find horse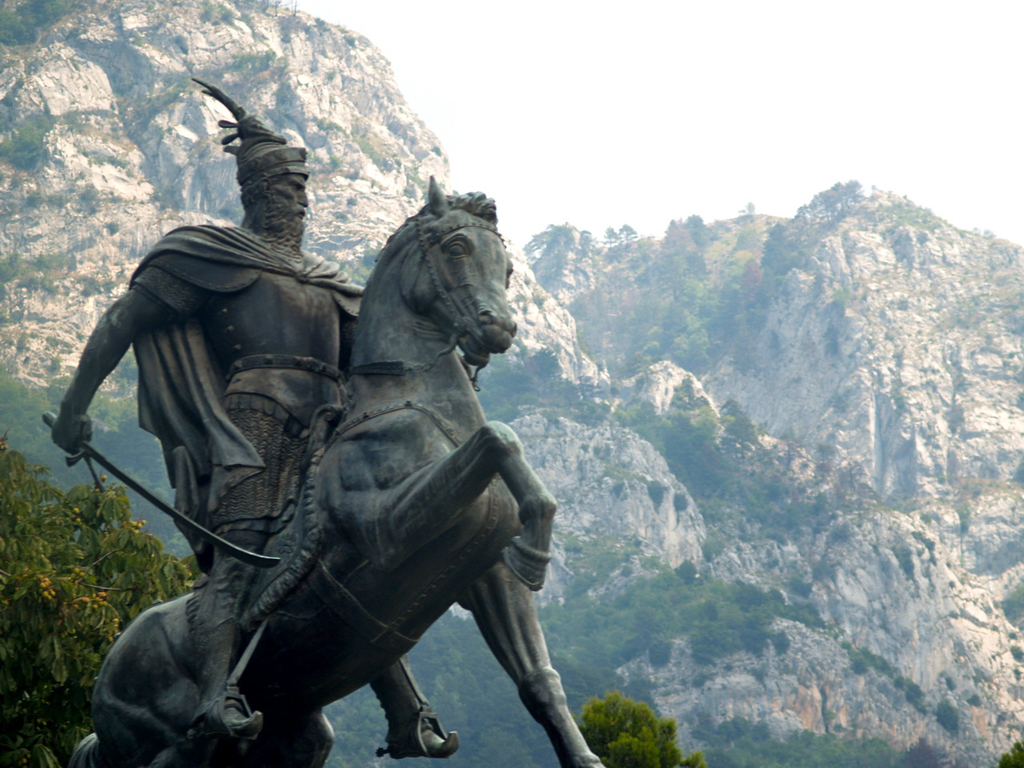
69, 176, 603, 767
